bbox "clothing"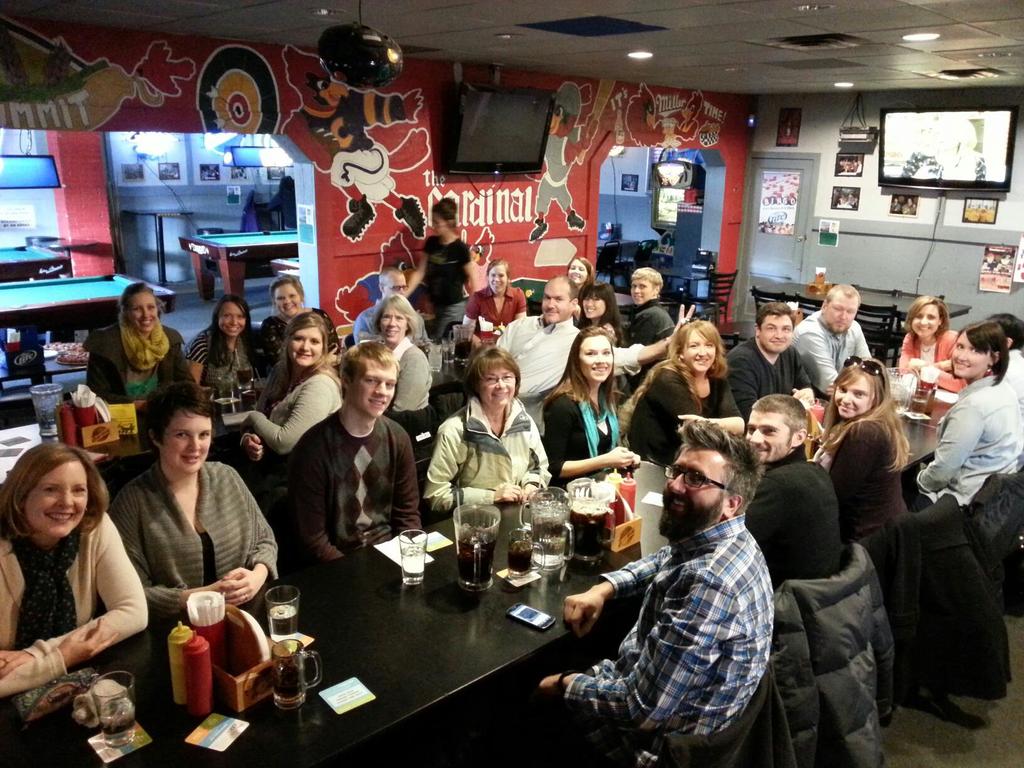
BBox(998, 346, 1023, 417)
